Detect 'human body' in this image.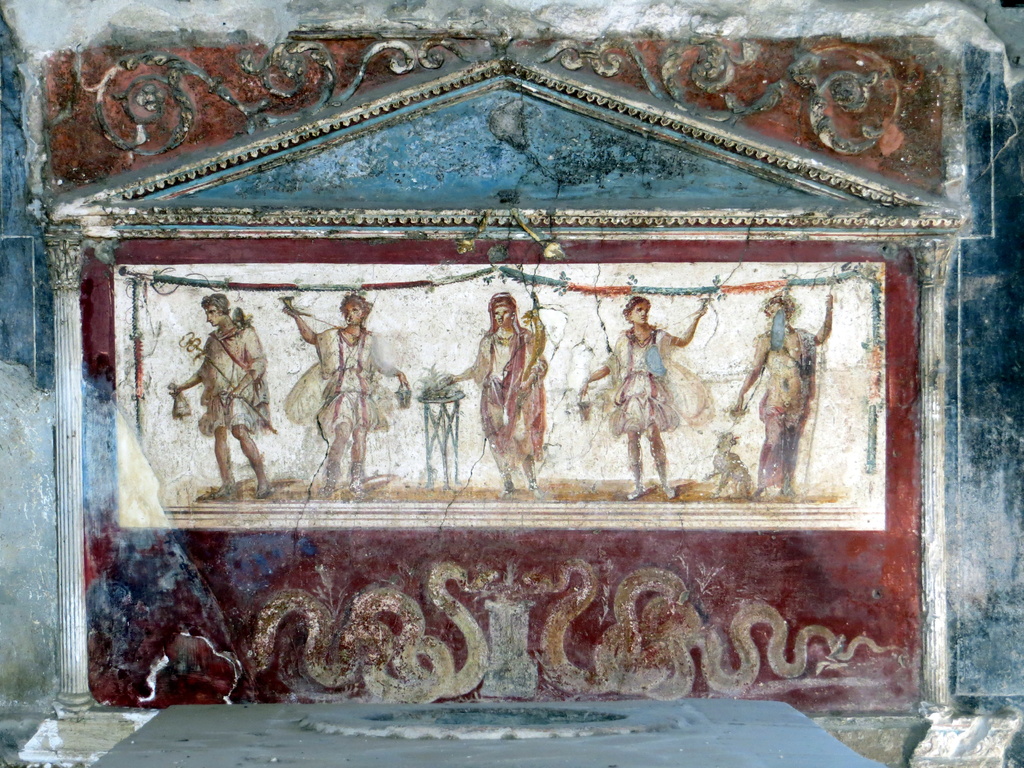
Detection: (x1=724, y1=291, x2=837, y2=495).
